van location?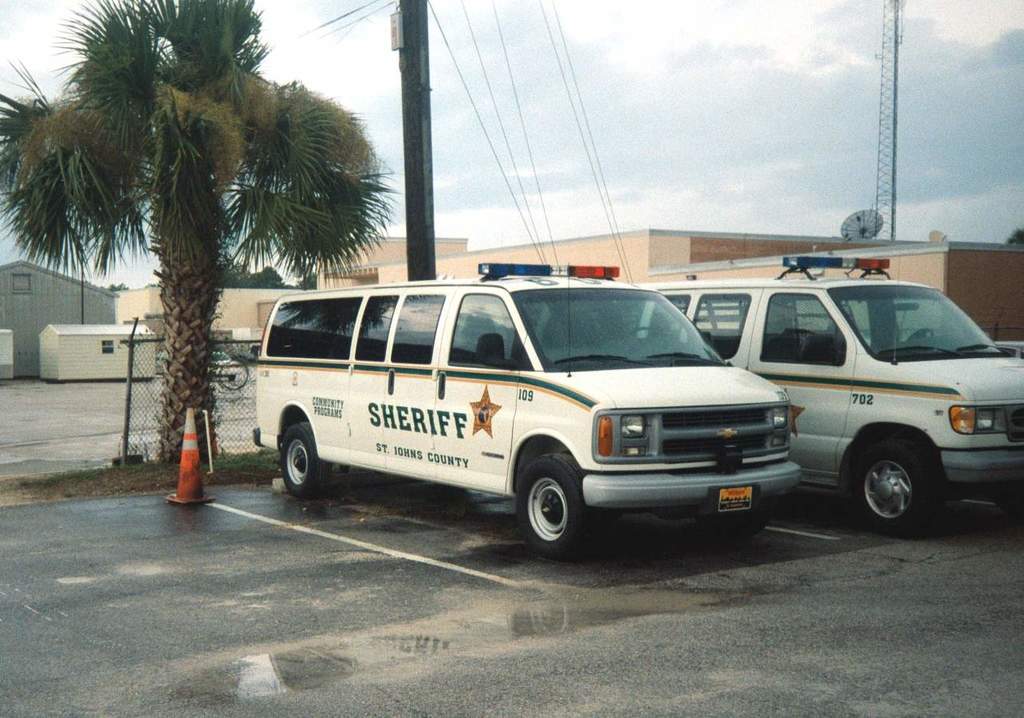
[left=538, top=254, right=1023, bottom=541]
